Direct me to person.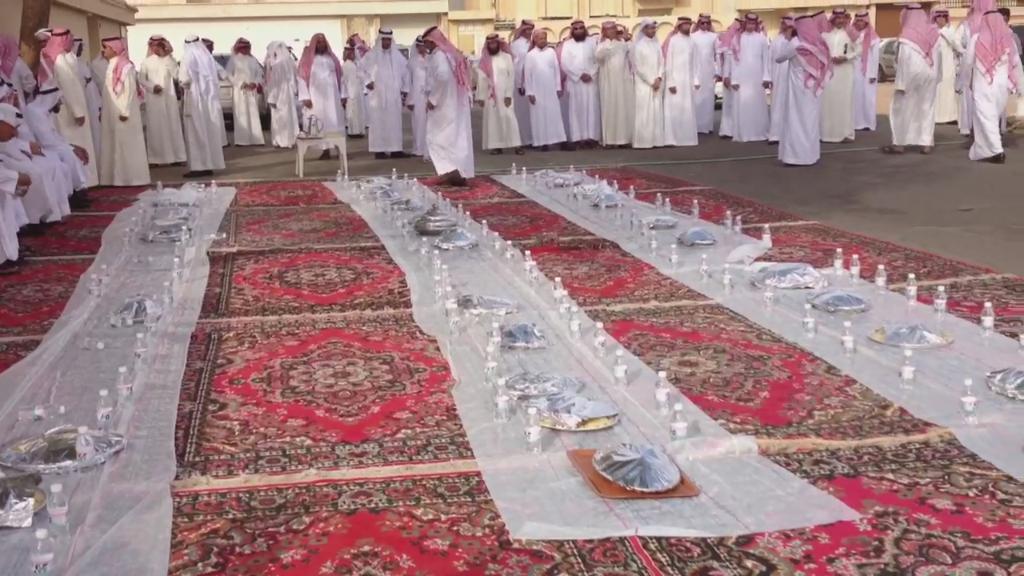
Direction: [x1=890, y1=0, x2=949, y2=150].
